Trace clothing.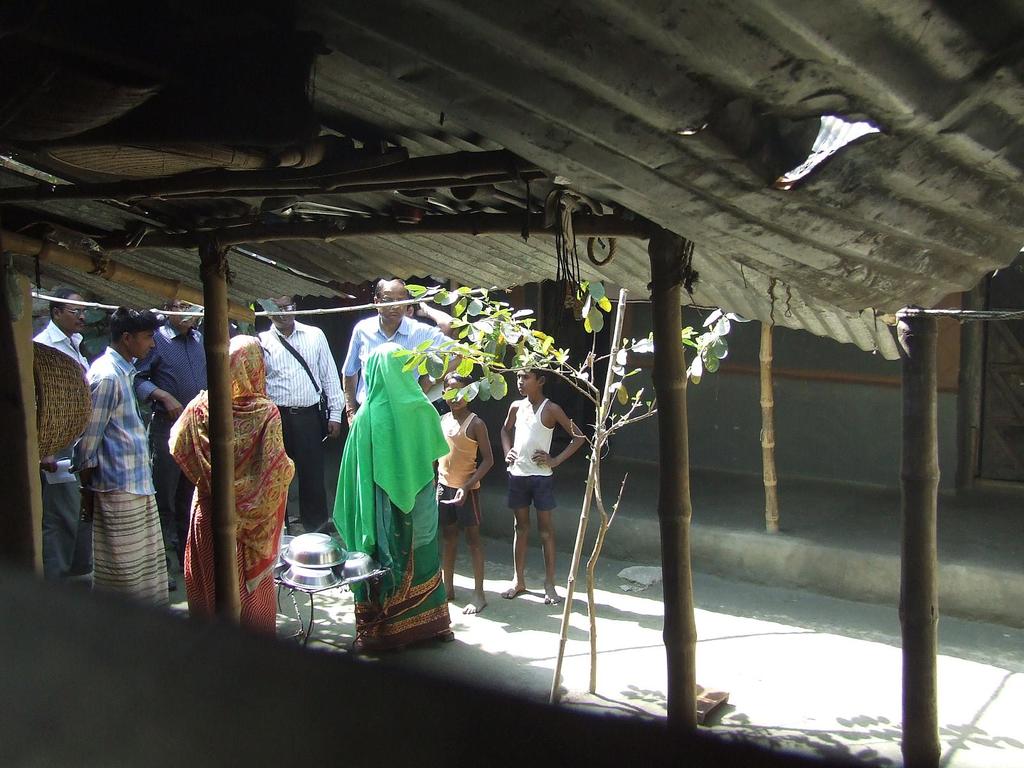
Traced to 439/408/483/532.
